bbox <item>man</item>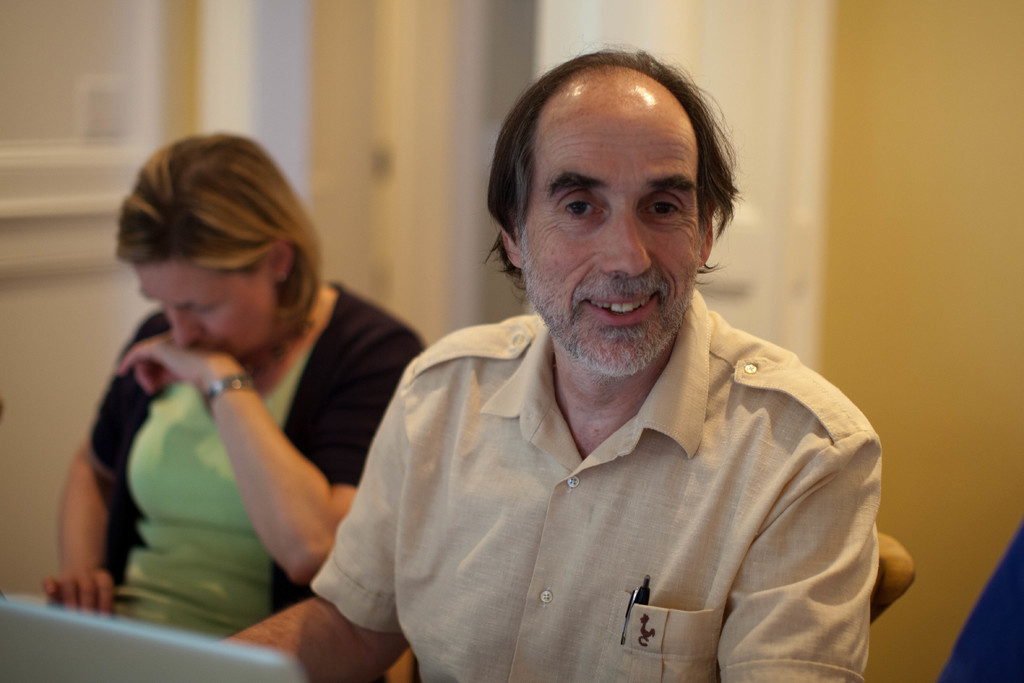
Rect(279, 49, 916, 667)
